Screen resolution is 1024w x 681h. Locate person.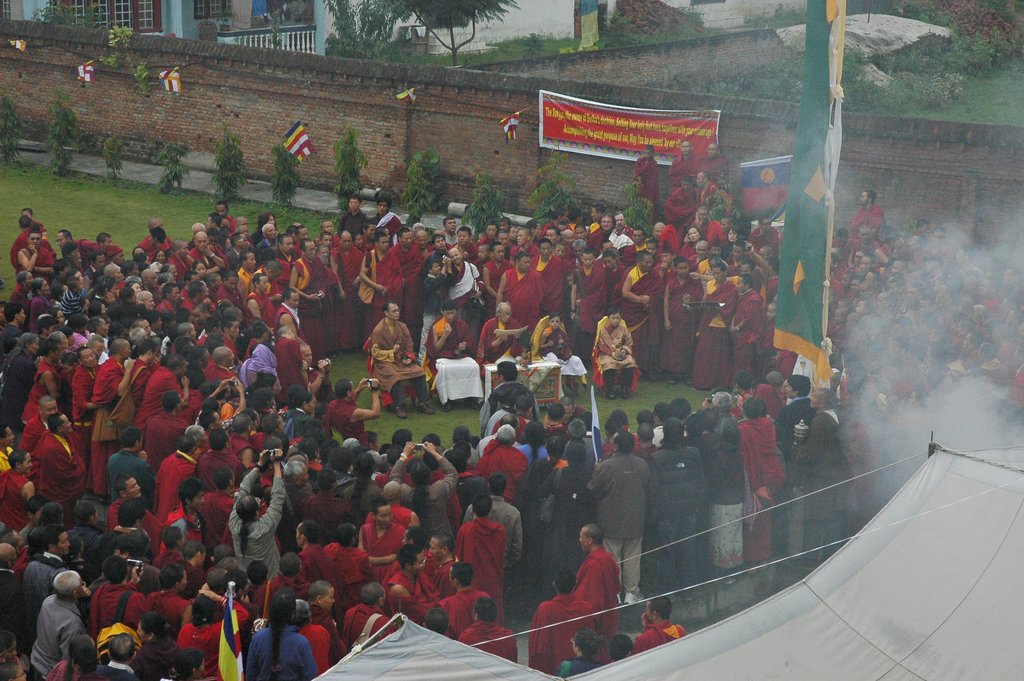
<bbox>456, 435, 471, 463</bbox>.
